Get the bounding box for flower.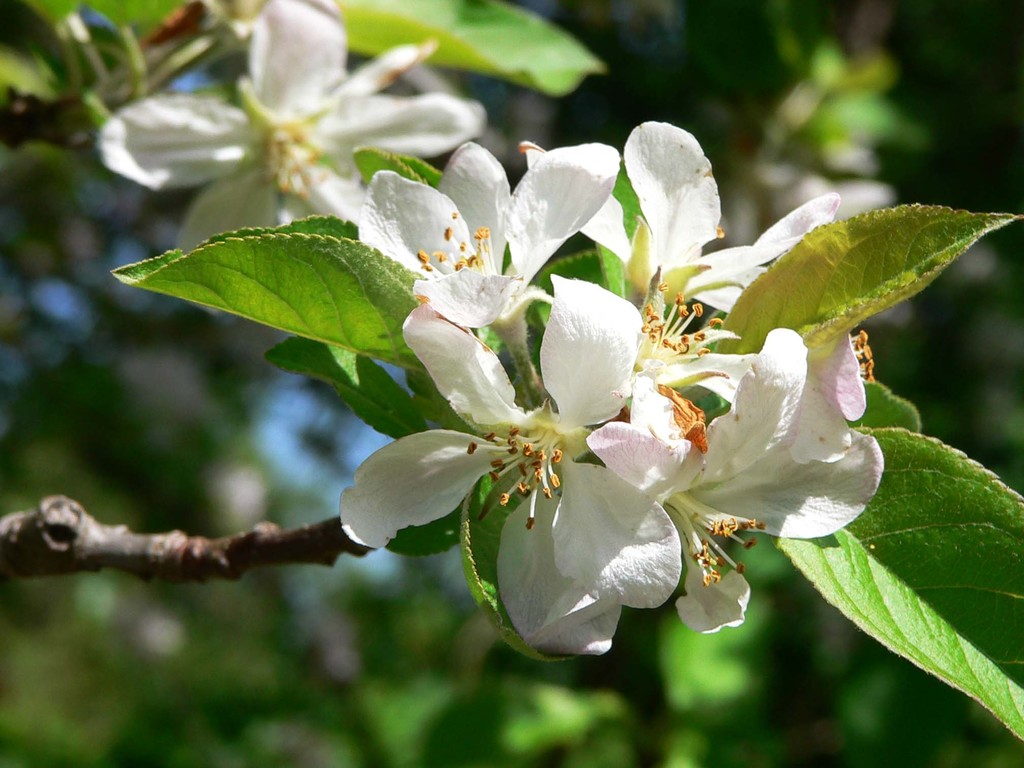
box(587, 316, 887, 634).
